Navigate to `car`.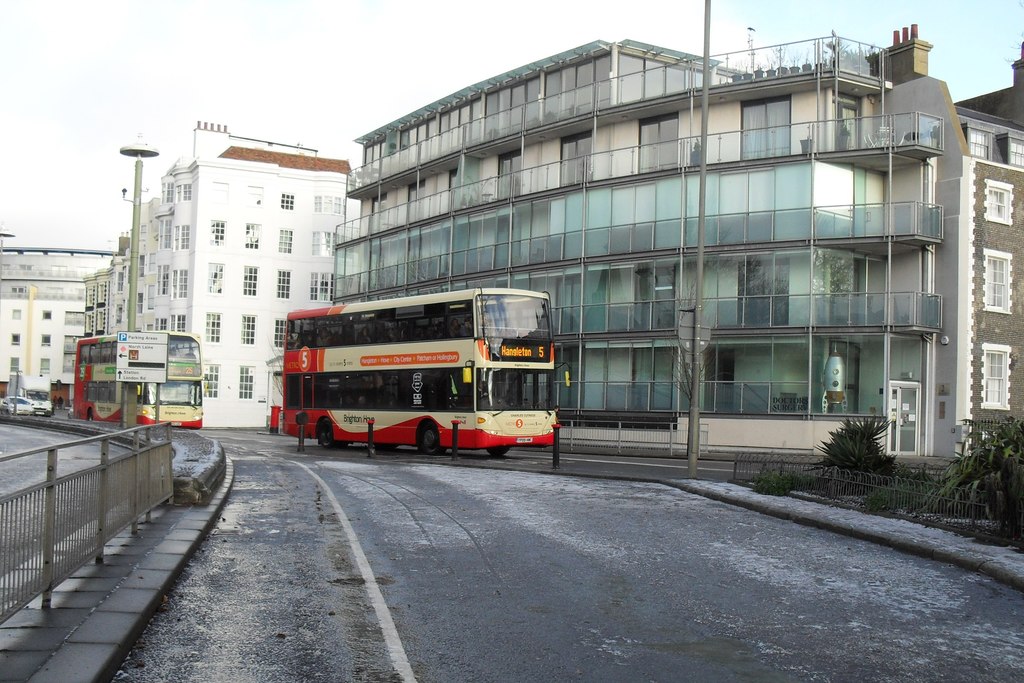
Navigation target: (0, 394, 52, 421).
